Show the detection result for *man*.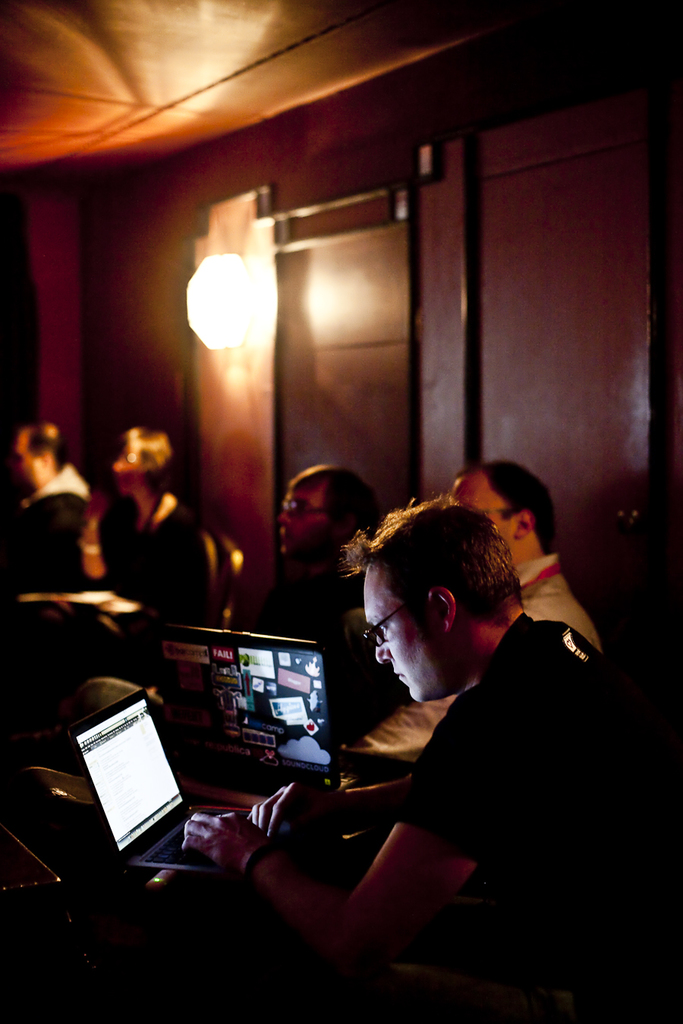
337,455,606,759.
